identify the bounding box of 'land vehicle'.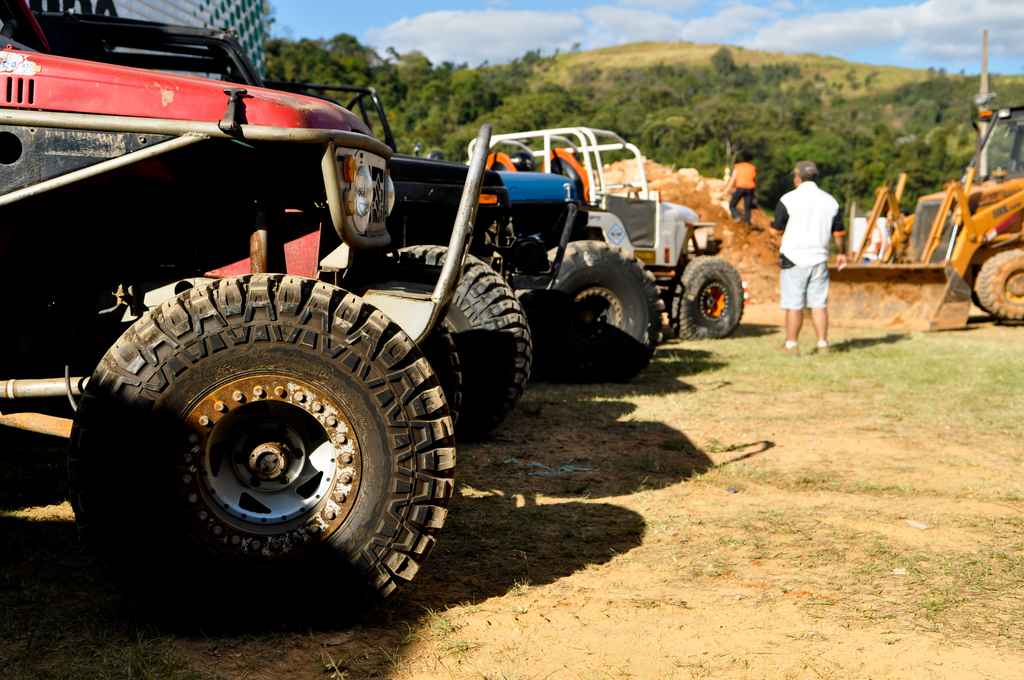
<bbox>490, 166, 661, 383</bbox>.
